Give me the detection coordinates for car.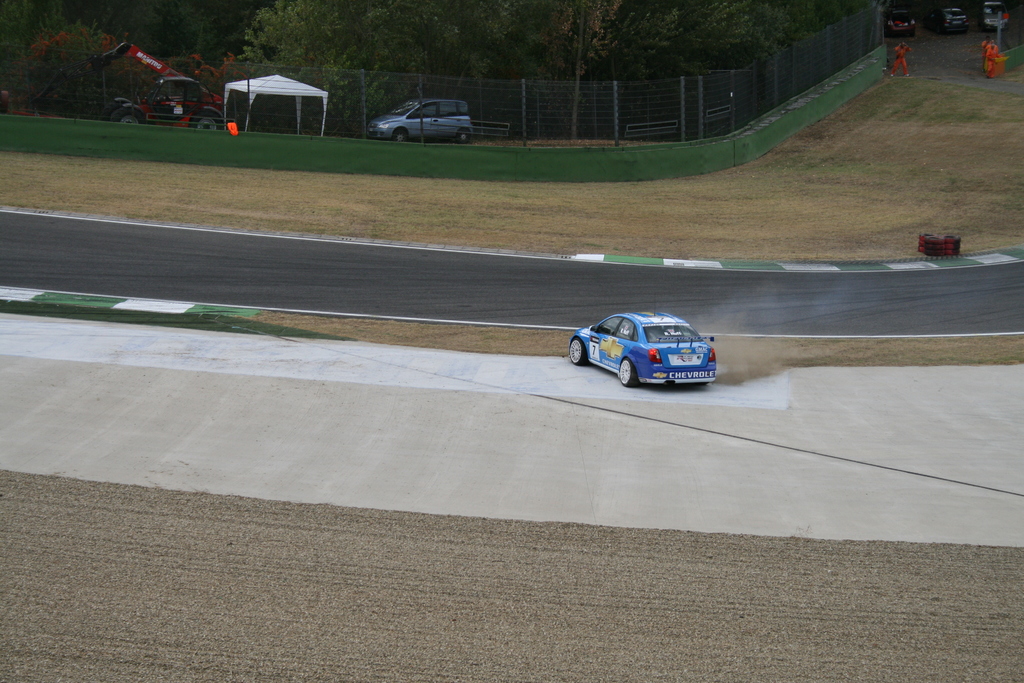
box=[567, 293, 717, 388].
